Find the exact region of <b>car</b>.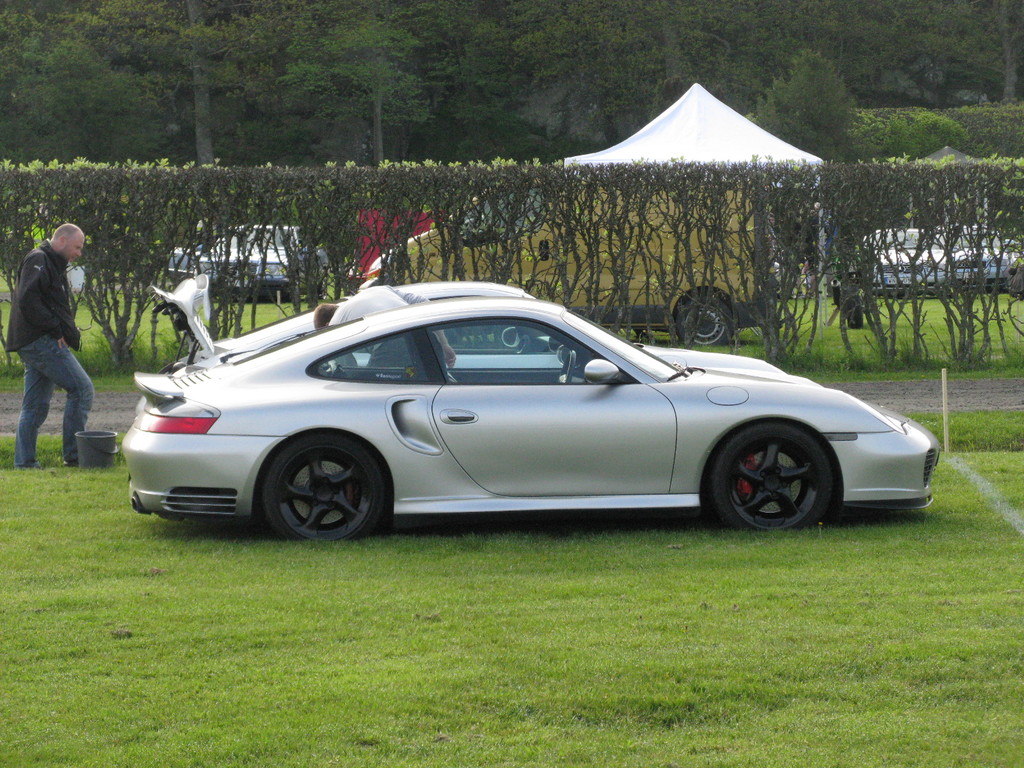
Exact region: [108, 271, 941, 540].
